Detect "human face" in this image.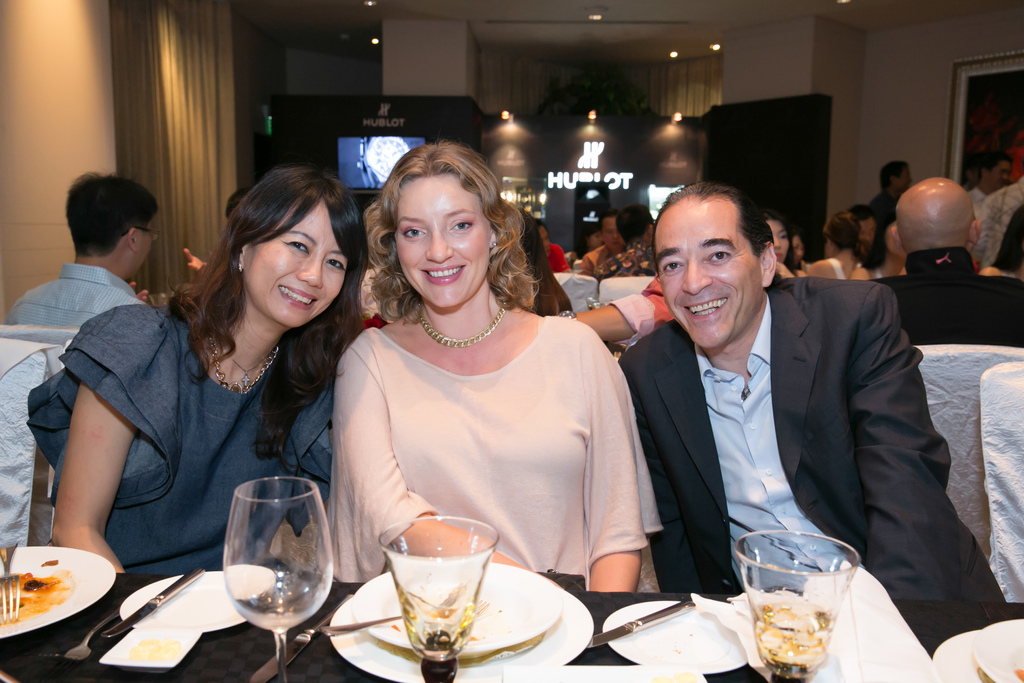
Detection: (left=648, top=193, right=756, bottom=352).
